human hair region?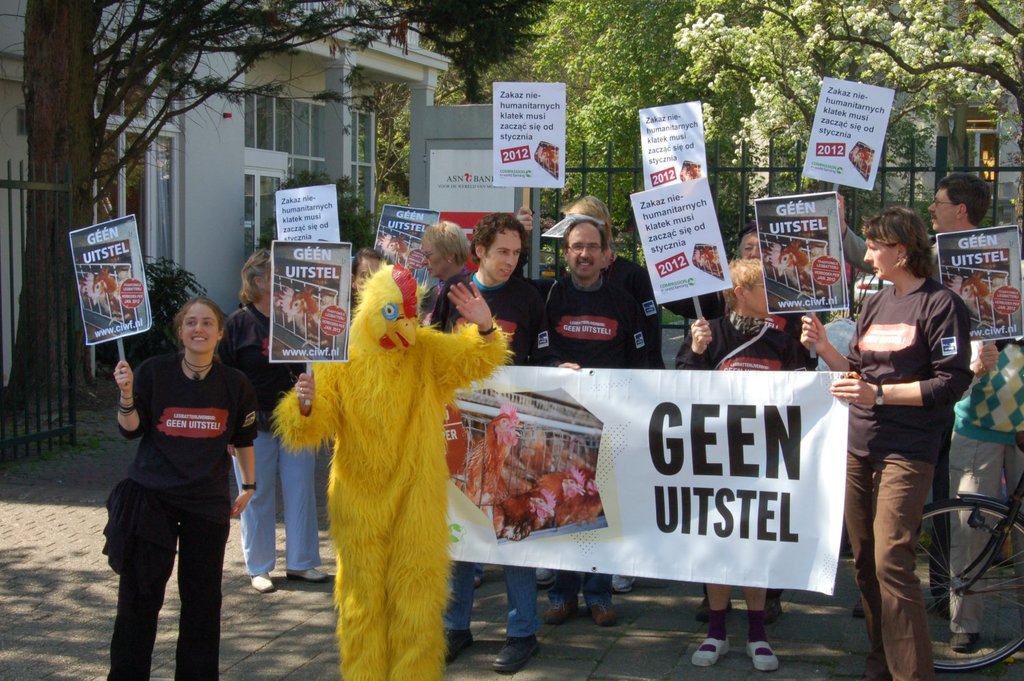
<box>935,169,993,230</box>
